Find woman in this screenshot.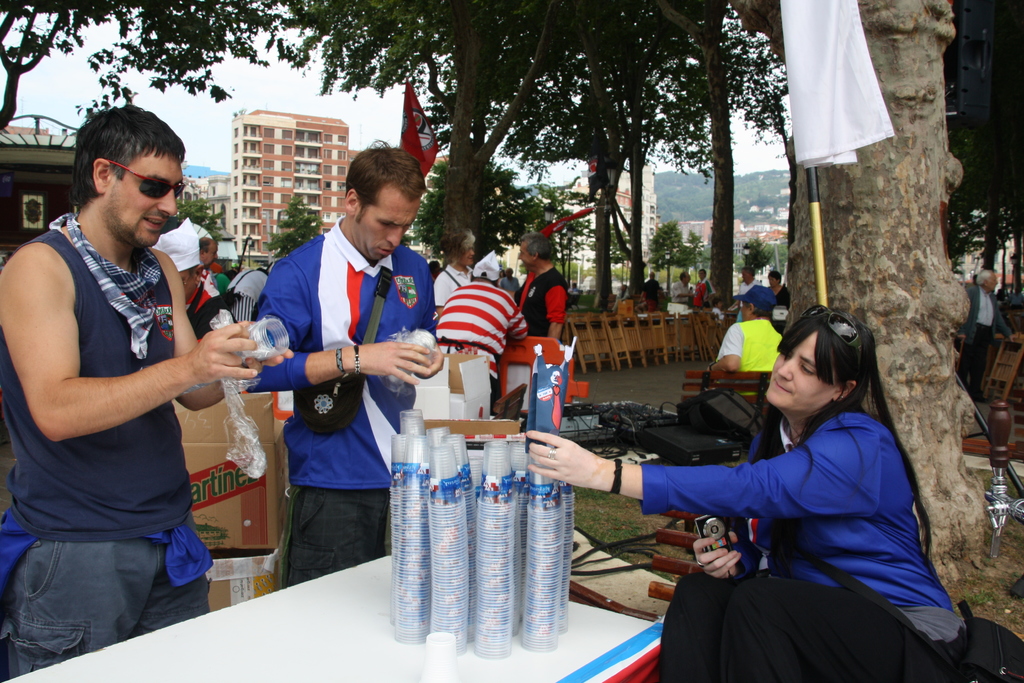
The bounding box for woman is 497/259/514/293.
